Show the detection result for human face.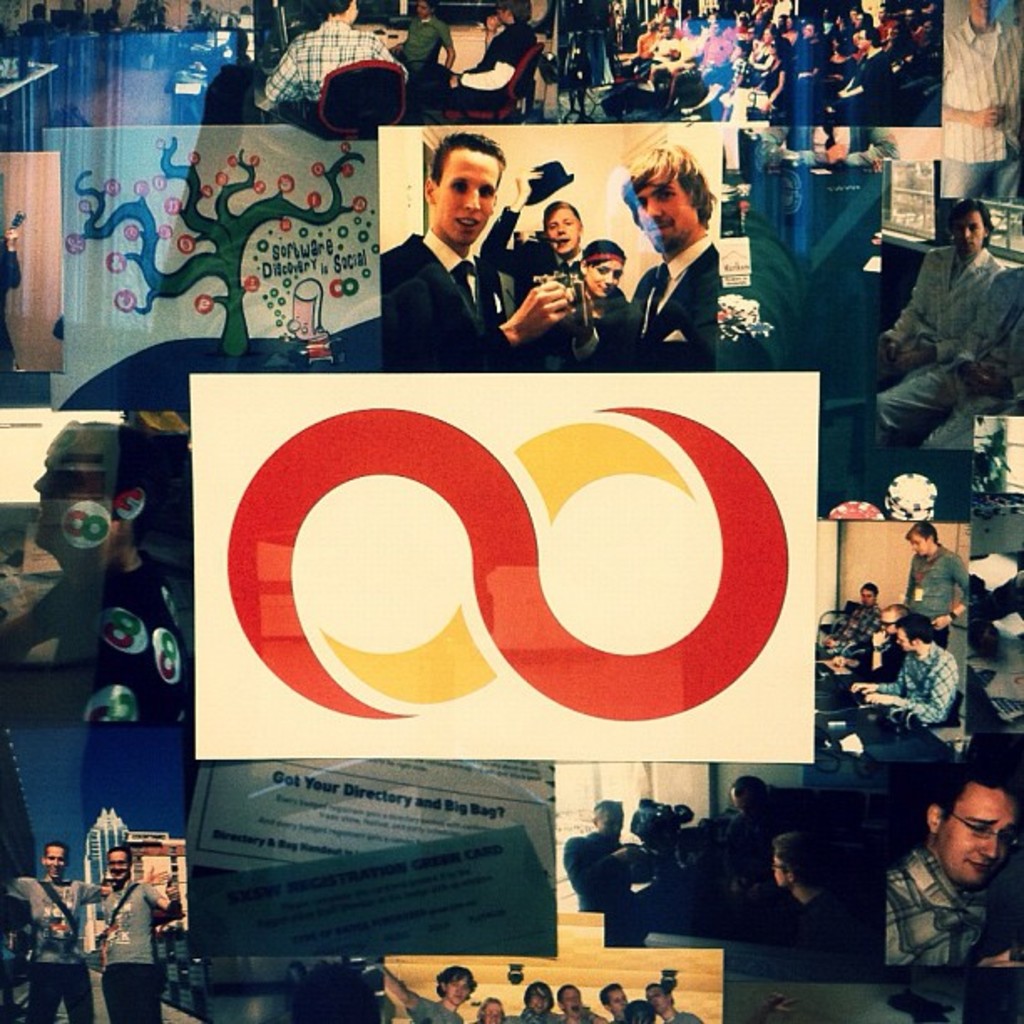
882:609:897:634.
